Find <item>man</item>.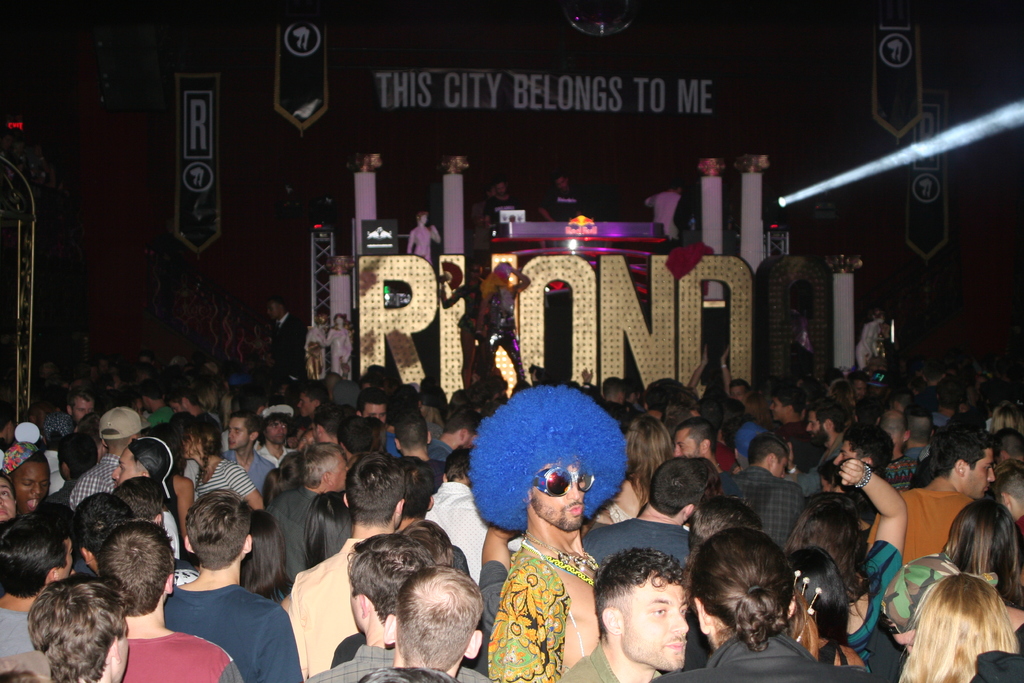
764,384,799,457.
